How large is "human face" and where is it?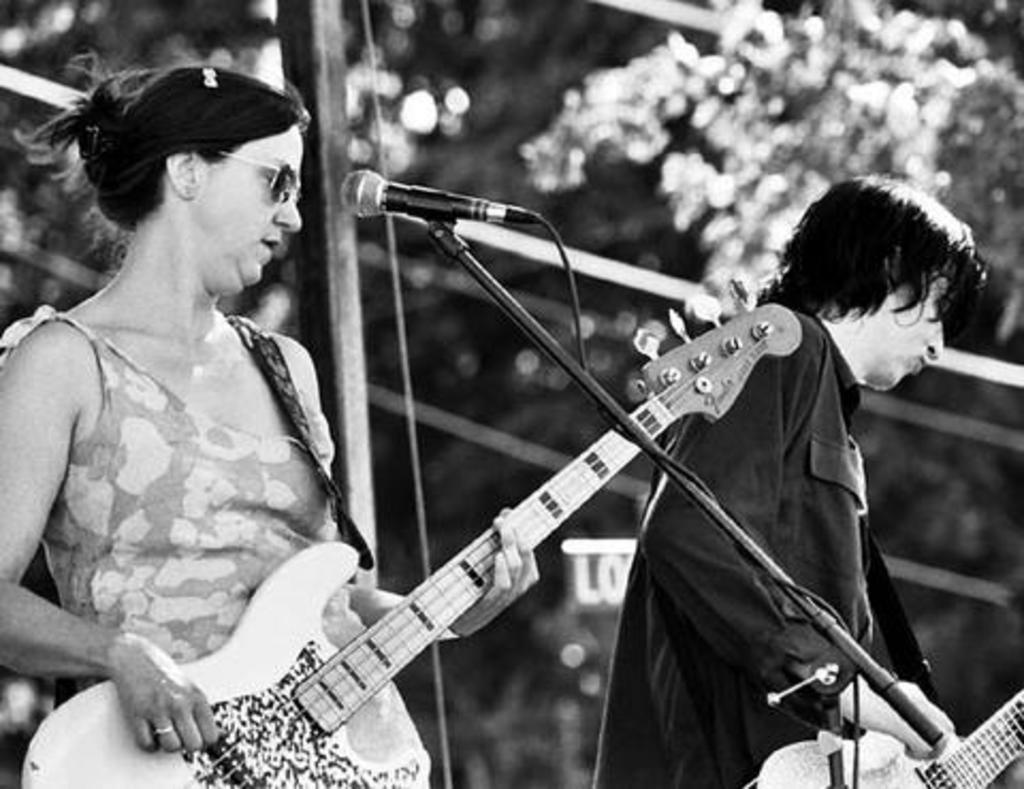
Bounding box: [x1=864, y1=277, x2=945, y2=390].
